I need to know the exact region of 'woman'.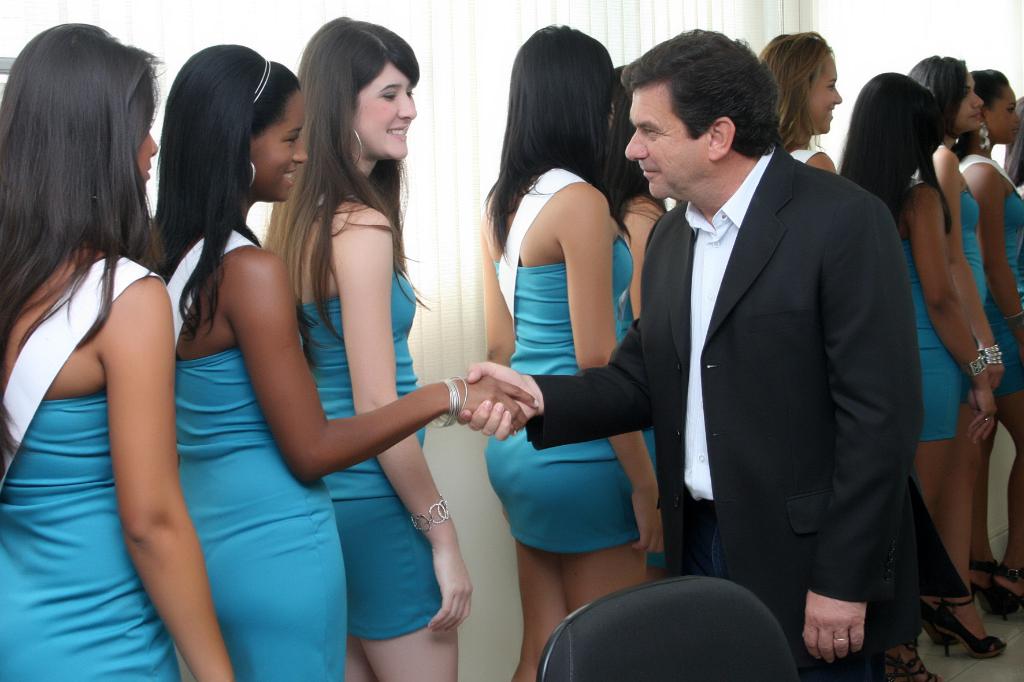
Region: [140, 42, 532, 681].
